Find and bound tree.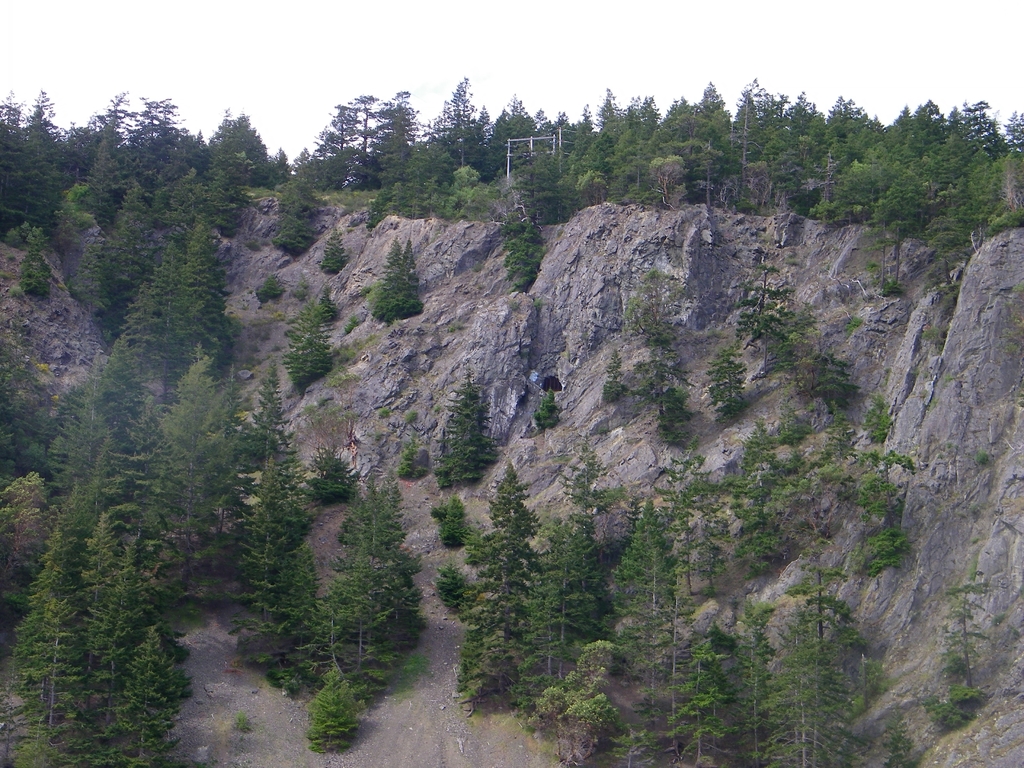
Bound: (left=283, top=301, right=335, bottom=390).
